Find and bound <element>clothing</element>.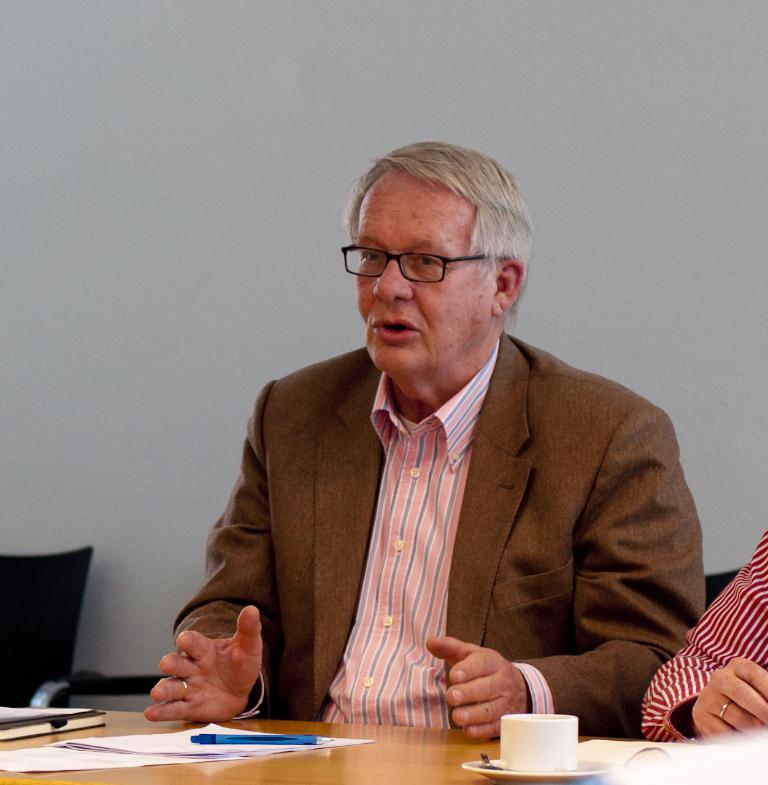
Bound: (191,304,698,751).
